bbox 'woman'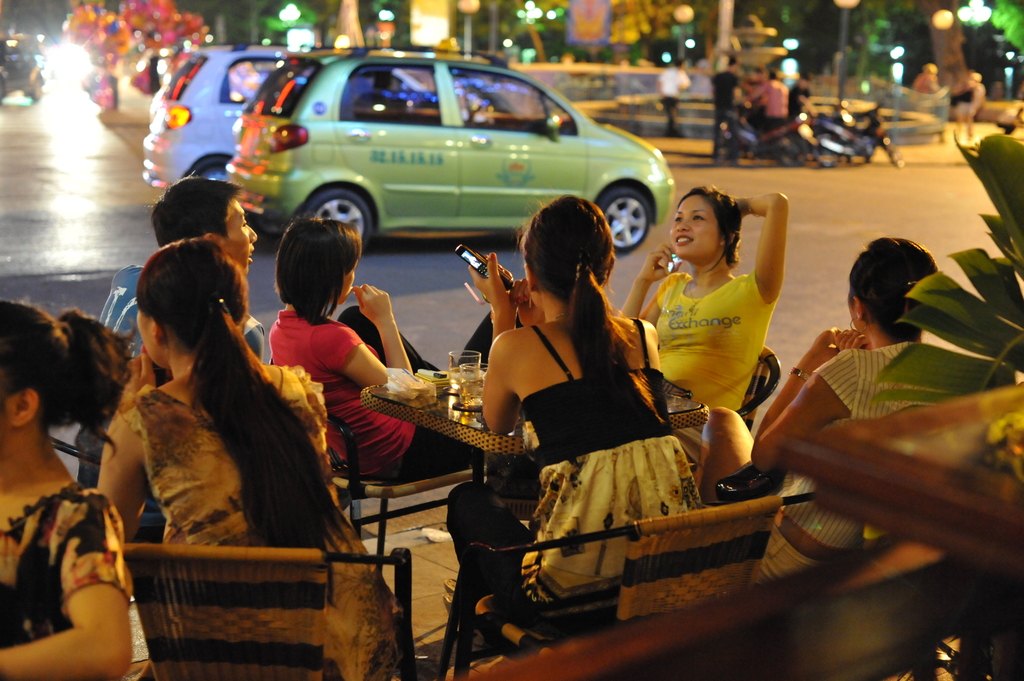
265,209,522,488
